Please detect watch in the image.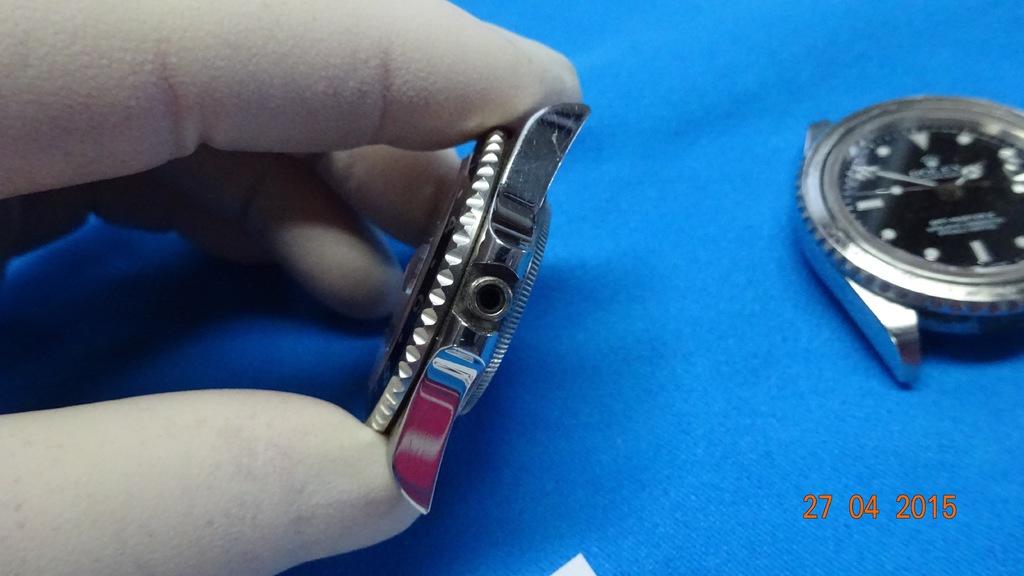
[left=790, top=95, right=1023, bottom=393].
